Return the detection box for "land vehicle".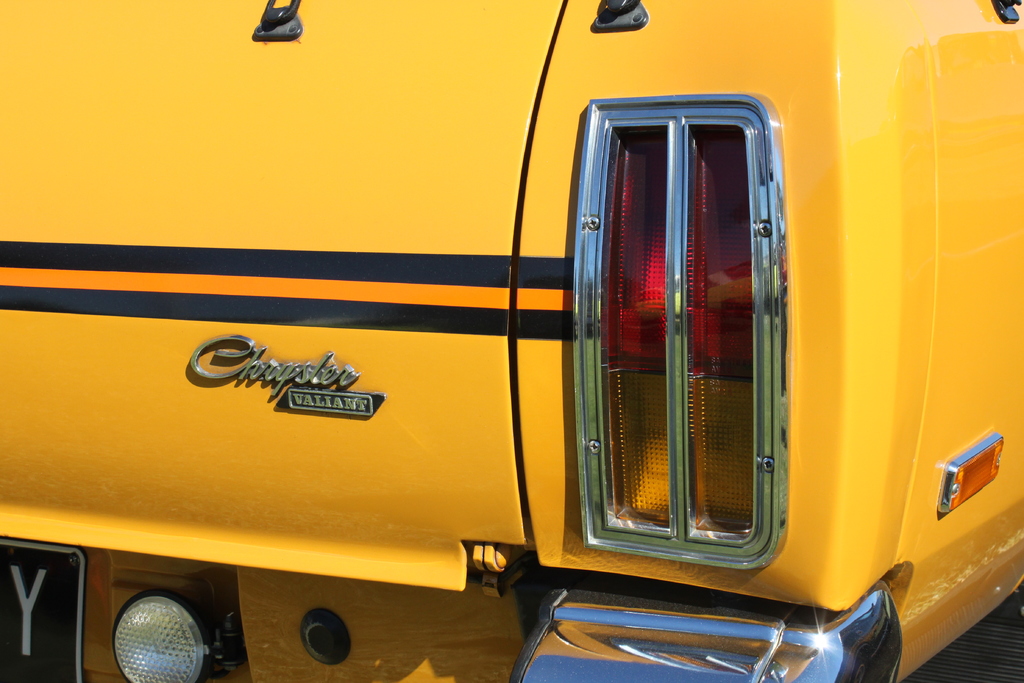
bbox(0, 0, 1023, 682).
